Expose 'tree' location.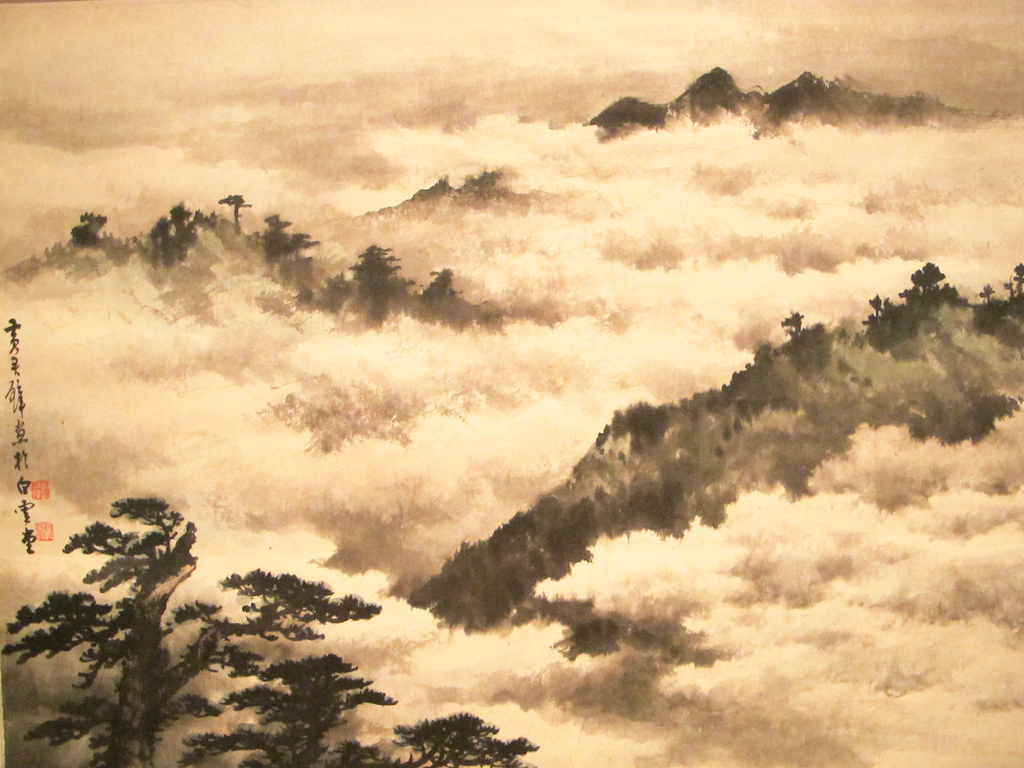
Exposed at locate(968, 250, 1023, 308).
